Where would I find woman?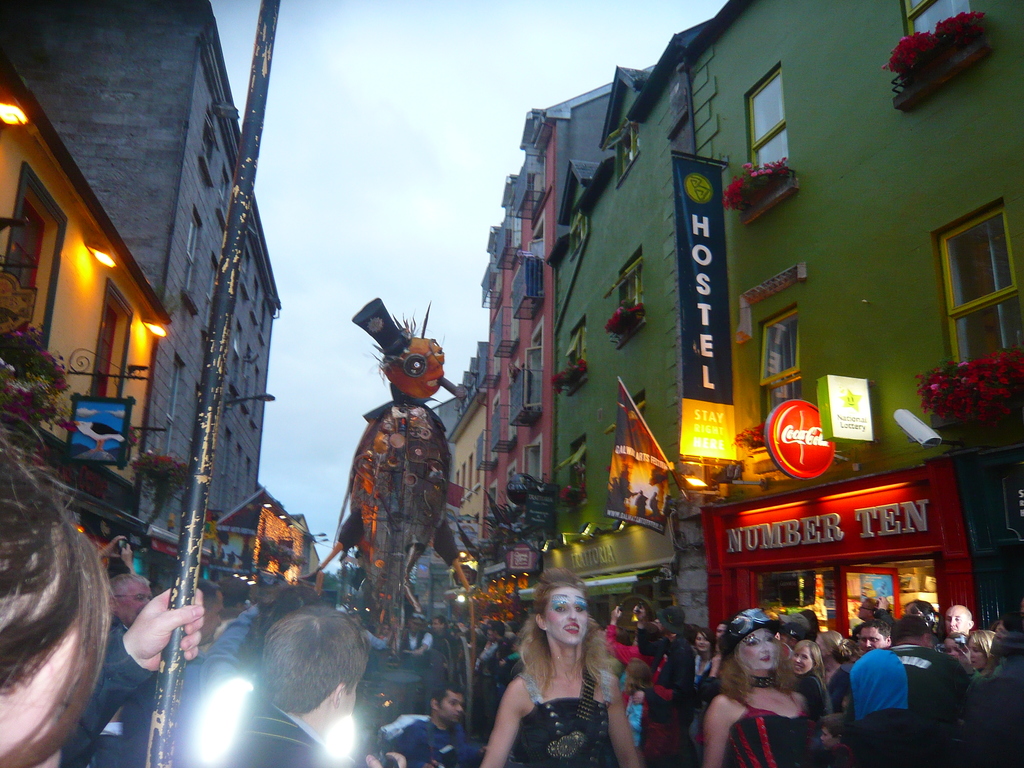
At (x1=703, y1=607, x2=815, y2=767).
